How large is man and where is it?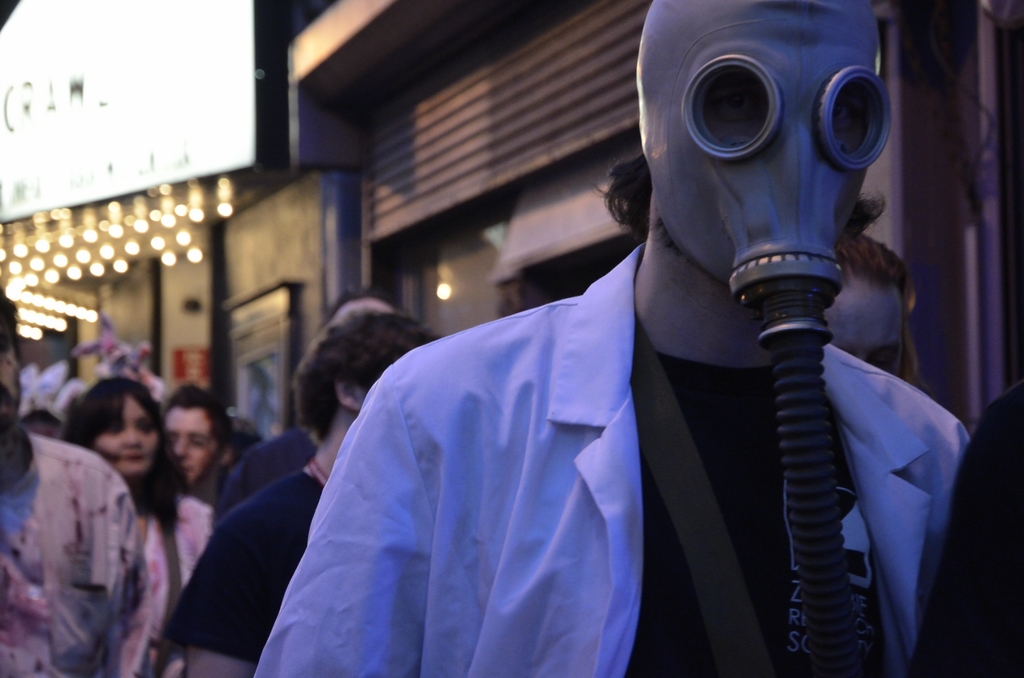
Bounding box: 0,284,161,677.
